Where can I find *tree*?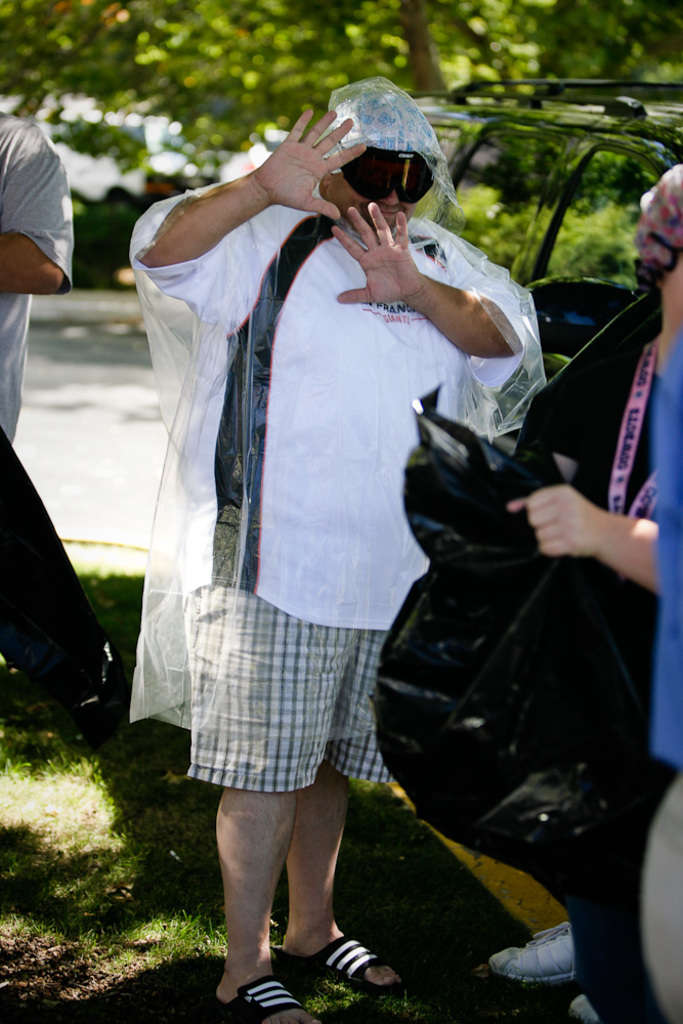
You can find it at <box>0,0,682,189</box>.
